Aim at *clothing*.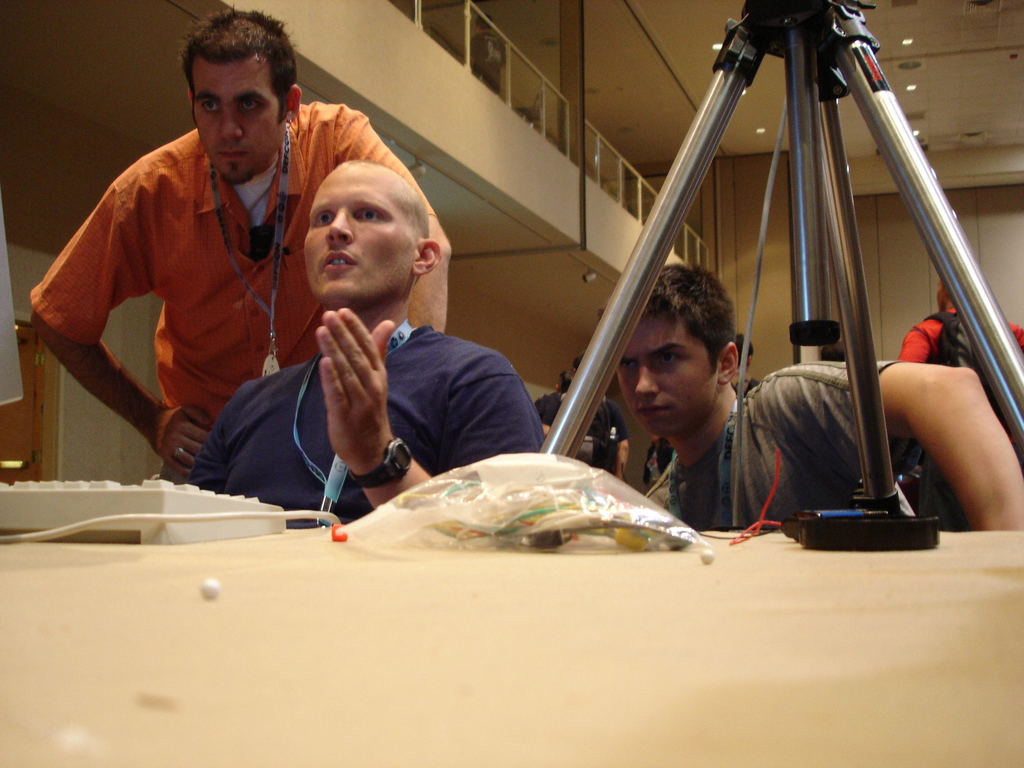
Aimed at l=901, t=312, r=1023, b=367.
